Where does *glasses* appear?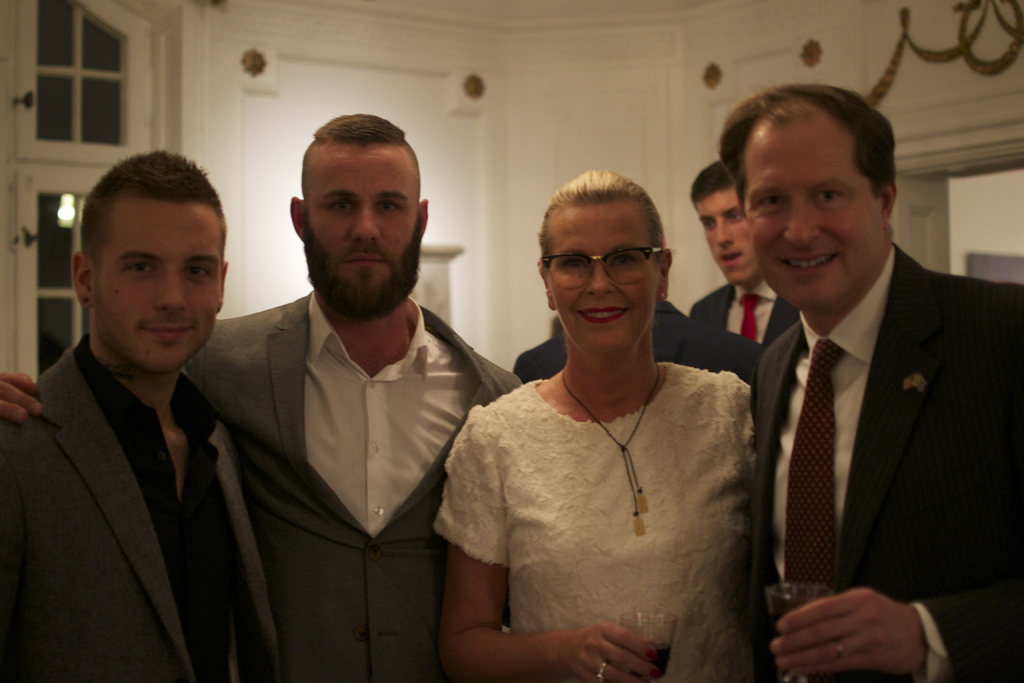
Appears at 538,245,668,286.
